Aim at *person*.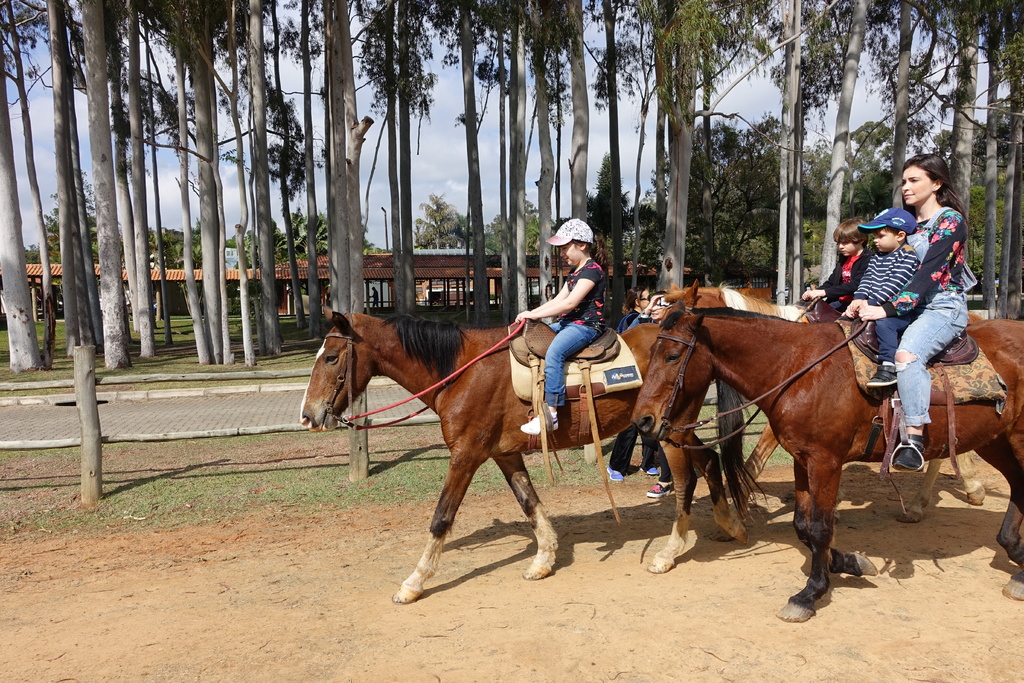
Aimed at select_region(796, 206, 876, 299).
